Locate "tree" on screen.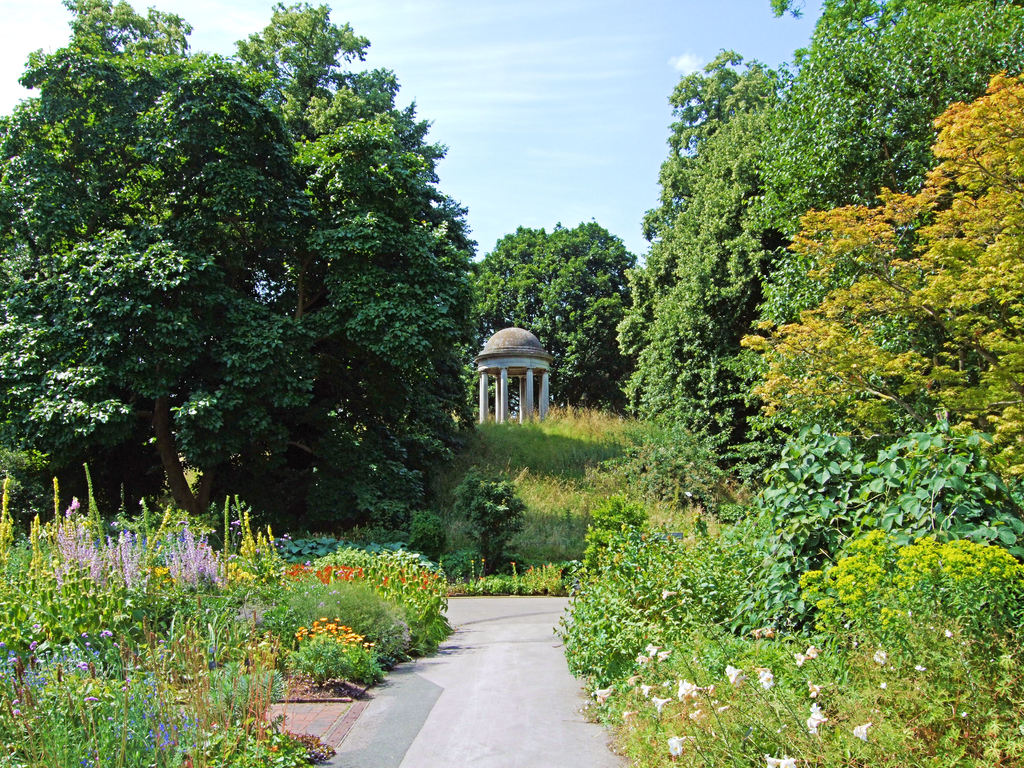
On screen at 726:67:1023:498.
